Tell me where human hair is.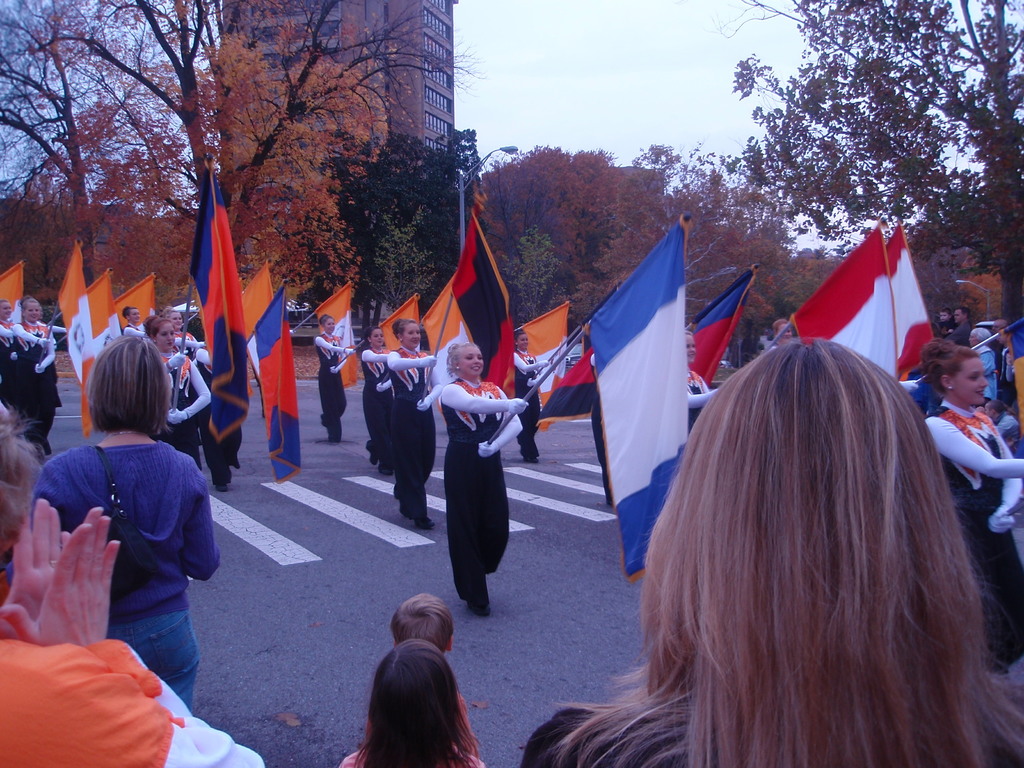
human hair is at 88, 333, 177, 436.
